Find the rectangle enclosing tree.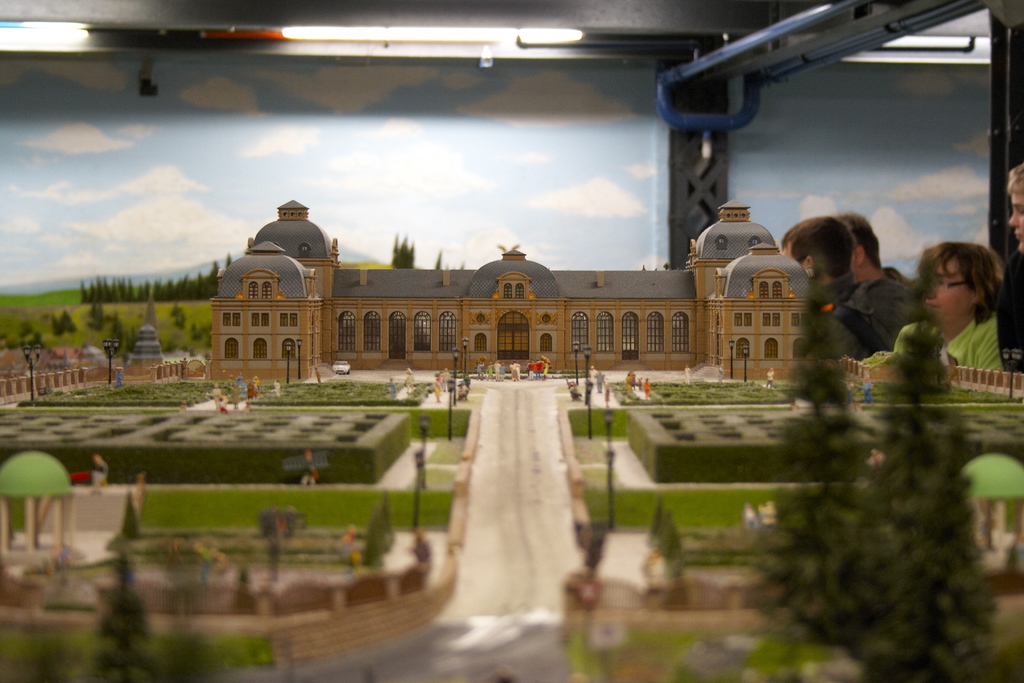
<bbox>433, 247, 468, 273</bbox>.
